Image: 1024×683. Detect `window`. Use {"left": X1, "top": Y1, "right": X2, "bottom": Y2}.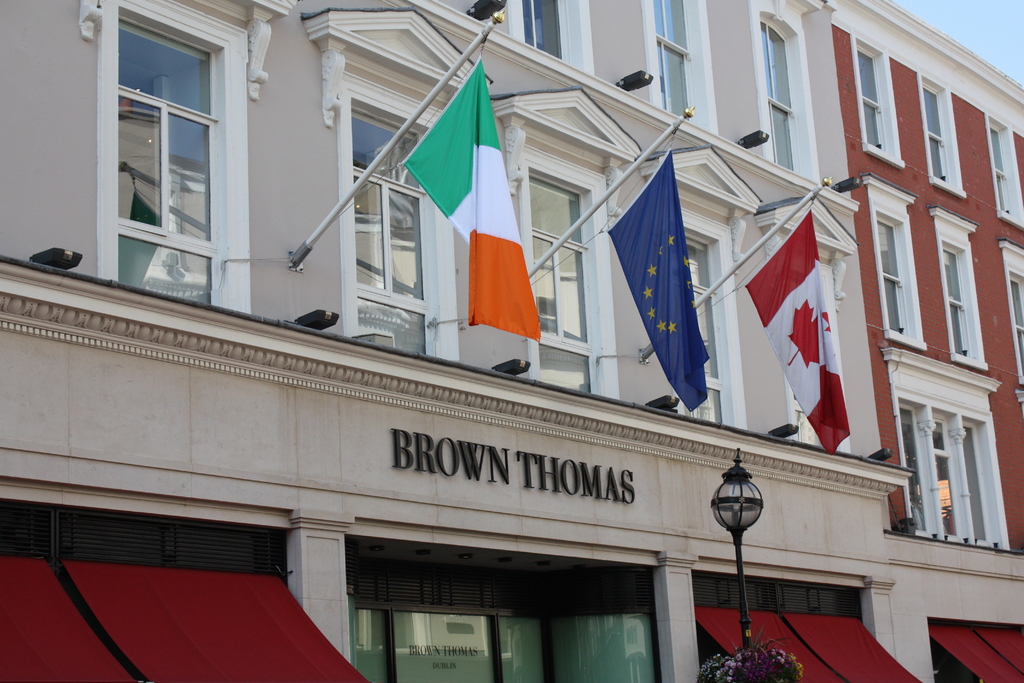
{"left": 503, "top": 0, "right": 594, "bottom": 78}.
